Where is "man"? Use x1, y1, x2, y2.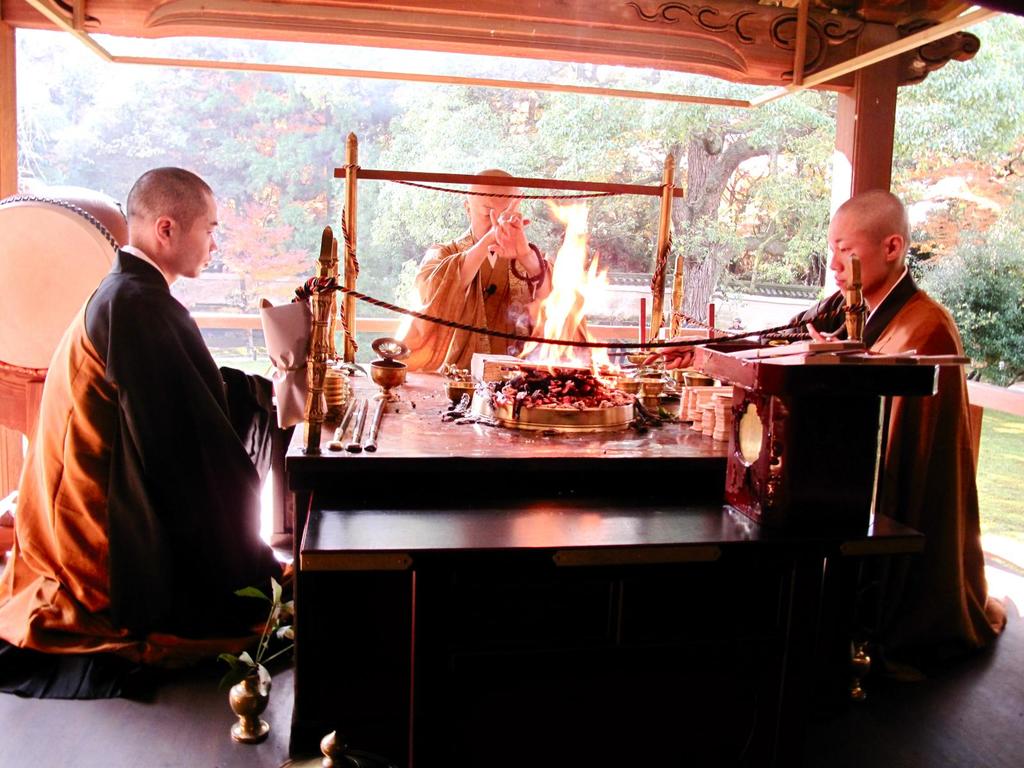
765, 186, 1021, 657.
